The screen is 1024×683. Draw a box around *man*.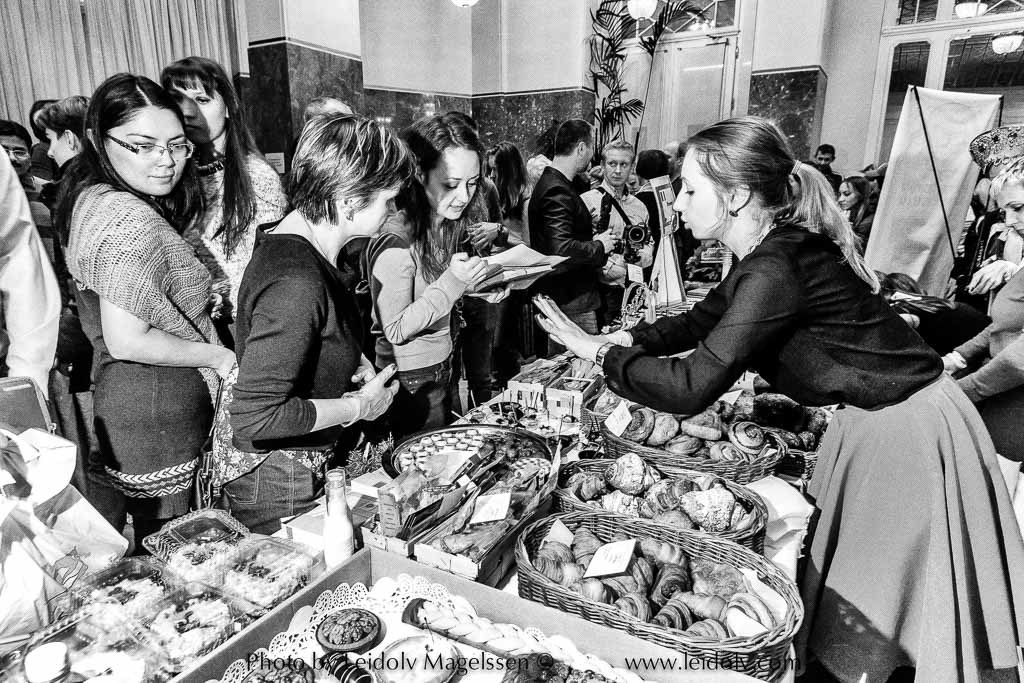
Rect(573, 142, 647, 318).
